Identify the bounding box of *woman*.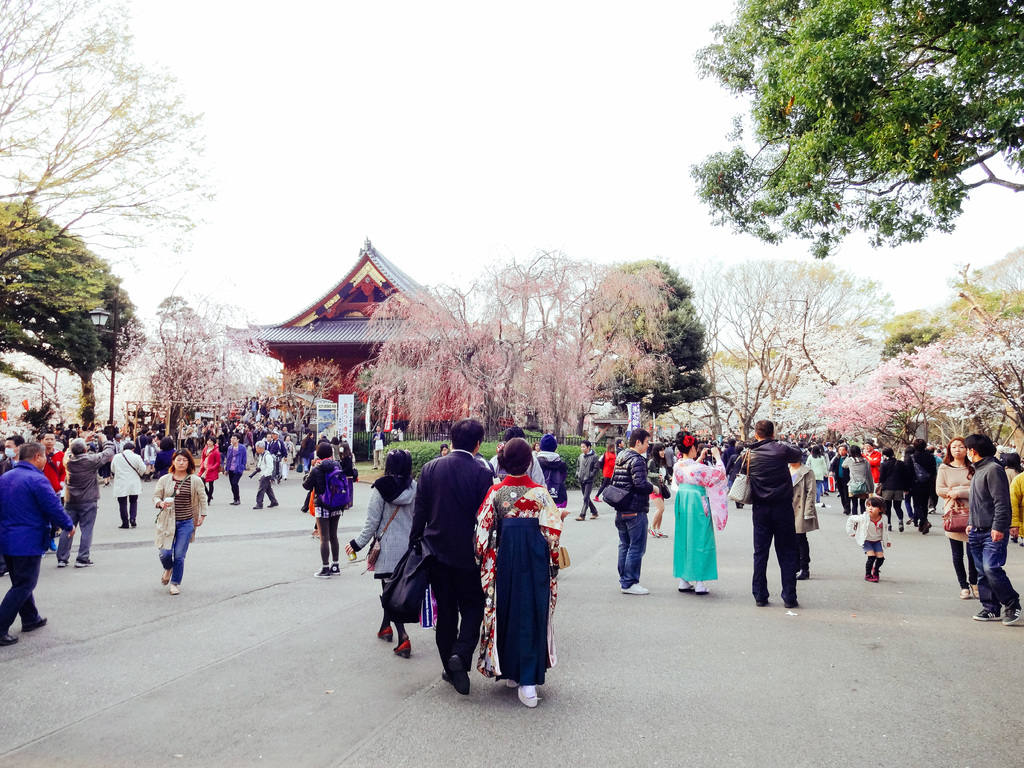
select_region(341, 449, 424, 659).
